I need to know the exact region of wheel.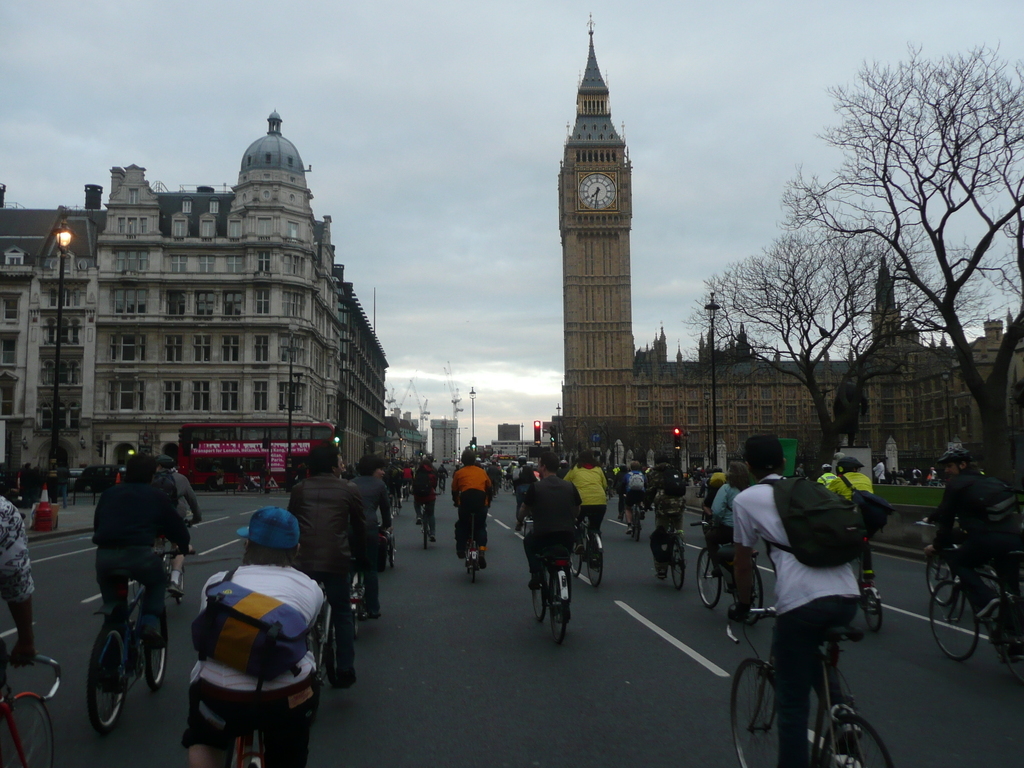
Region: region(78, 613, 143, 728).
